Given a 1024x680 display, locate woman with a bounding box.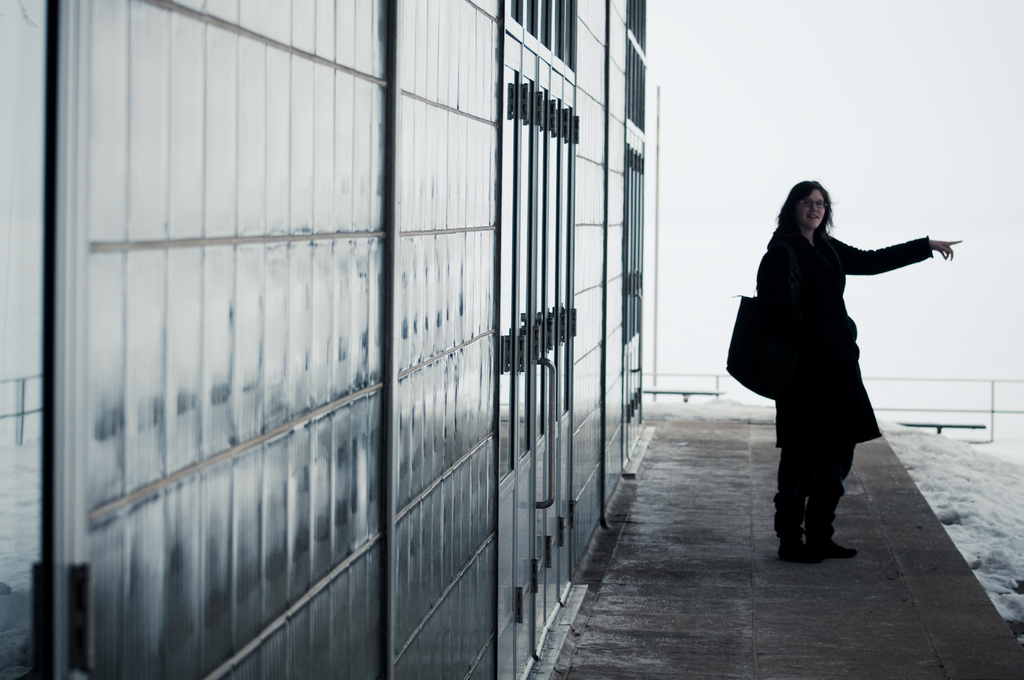
Located: left=750, top=165, right=940, bottom=569.
